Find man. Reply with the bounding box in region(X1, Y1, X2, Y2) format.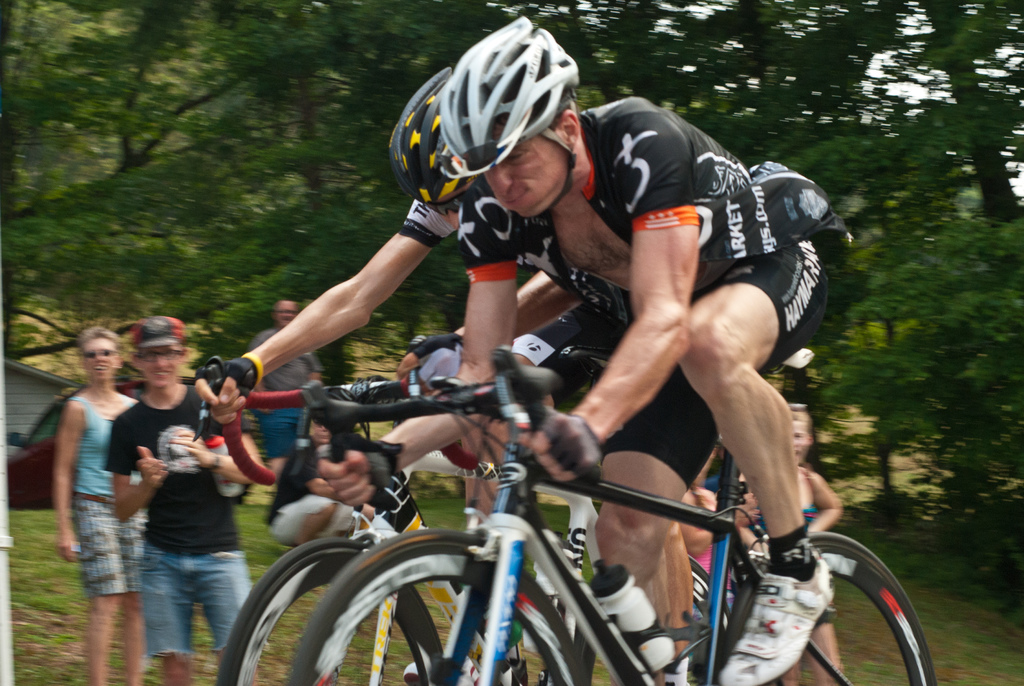
region(195, 63, 724, 685).
